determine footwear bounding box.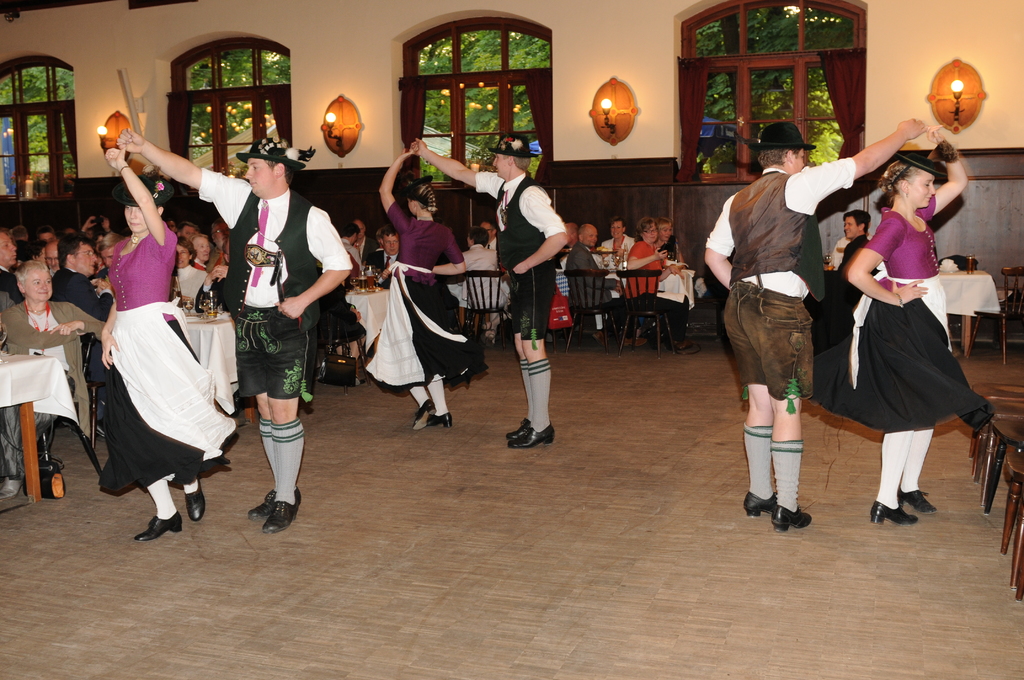
Determined: box(131, 508, 182, 539).
